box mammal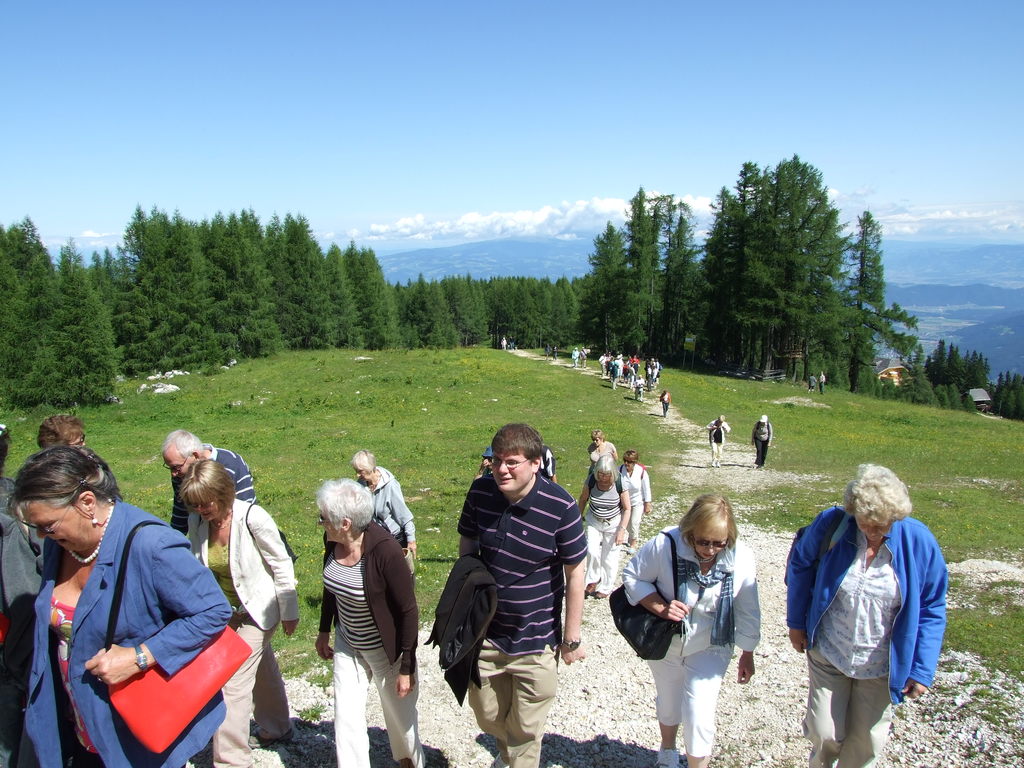
819, 371, 826, 392
